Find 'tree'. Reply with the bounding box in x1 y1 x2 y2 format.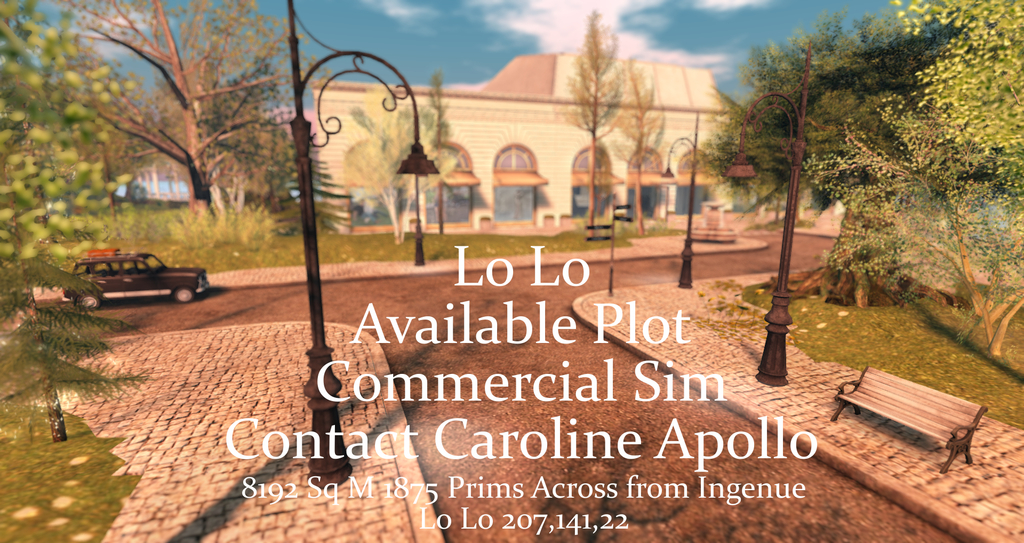
0 0 148 323.
